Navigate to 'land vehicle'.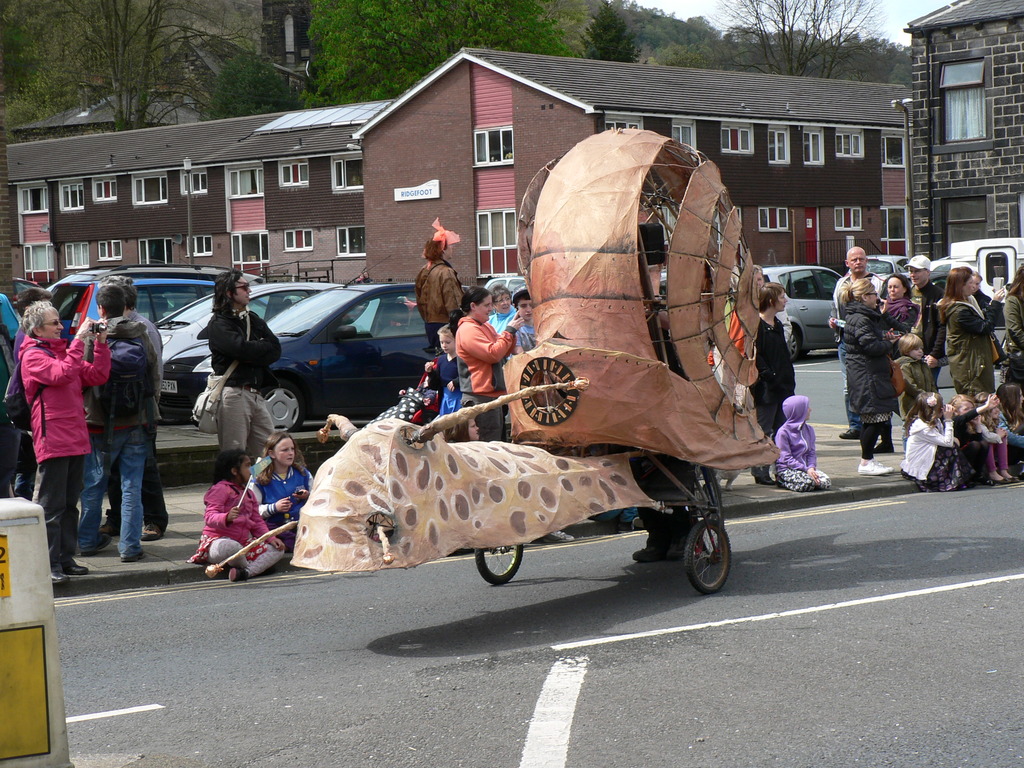
Navigation target: [879, 271, 949, 291].
